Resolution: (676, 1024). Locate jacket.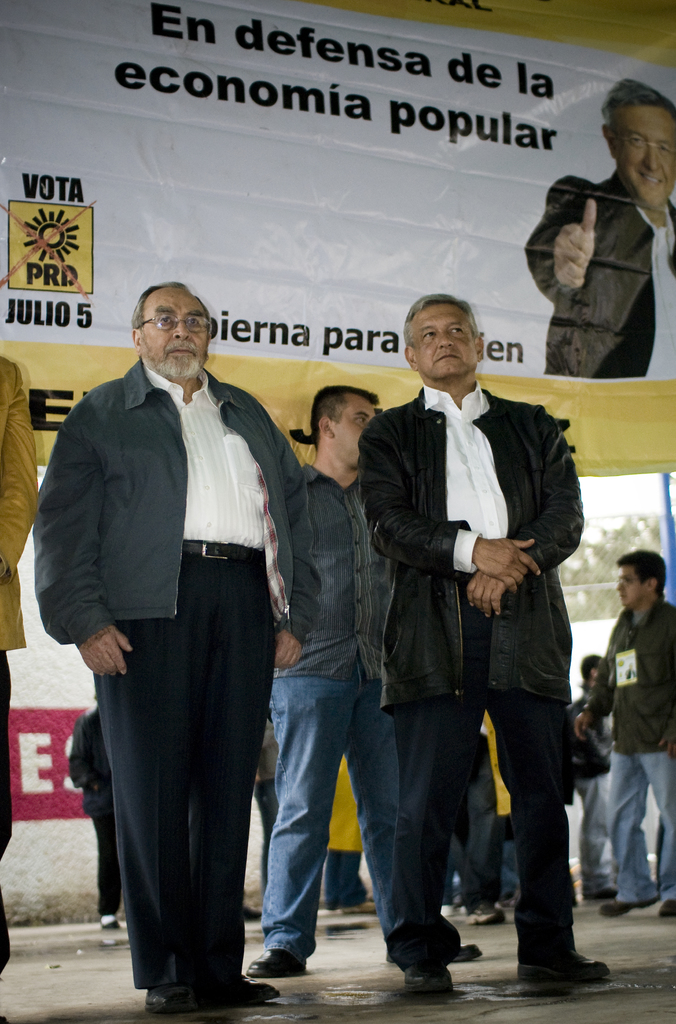
l=577, t=602, r=675, b=756.
